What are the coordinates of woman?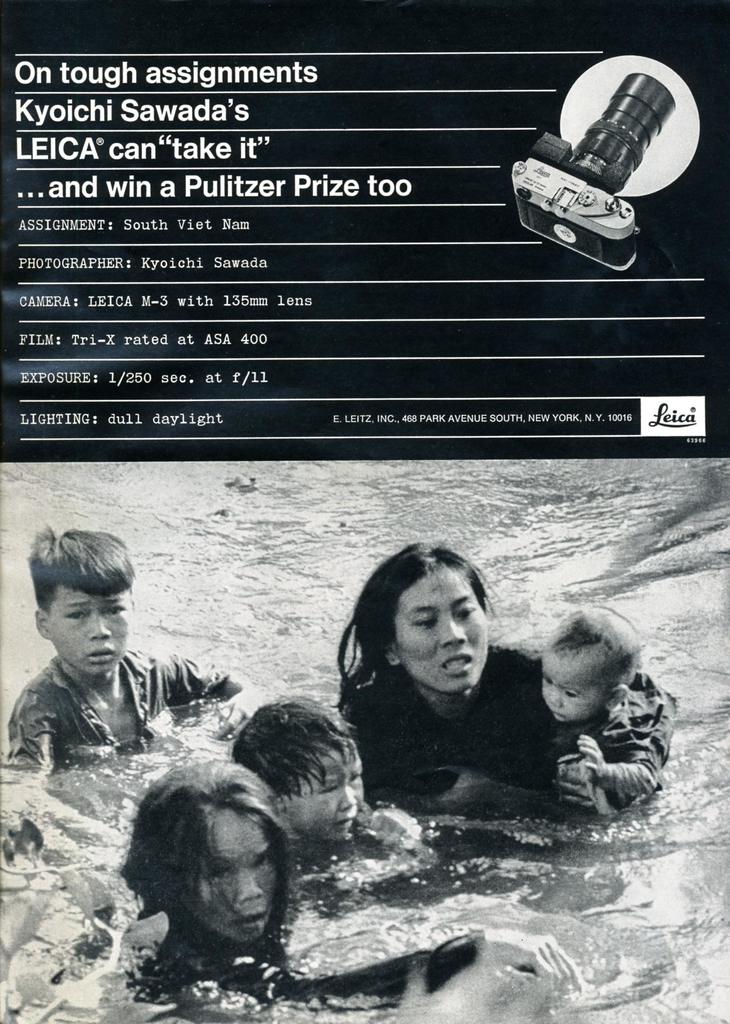
Rect(315, 548, 609, 852).
